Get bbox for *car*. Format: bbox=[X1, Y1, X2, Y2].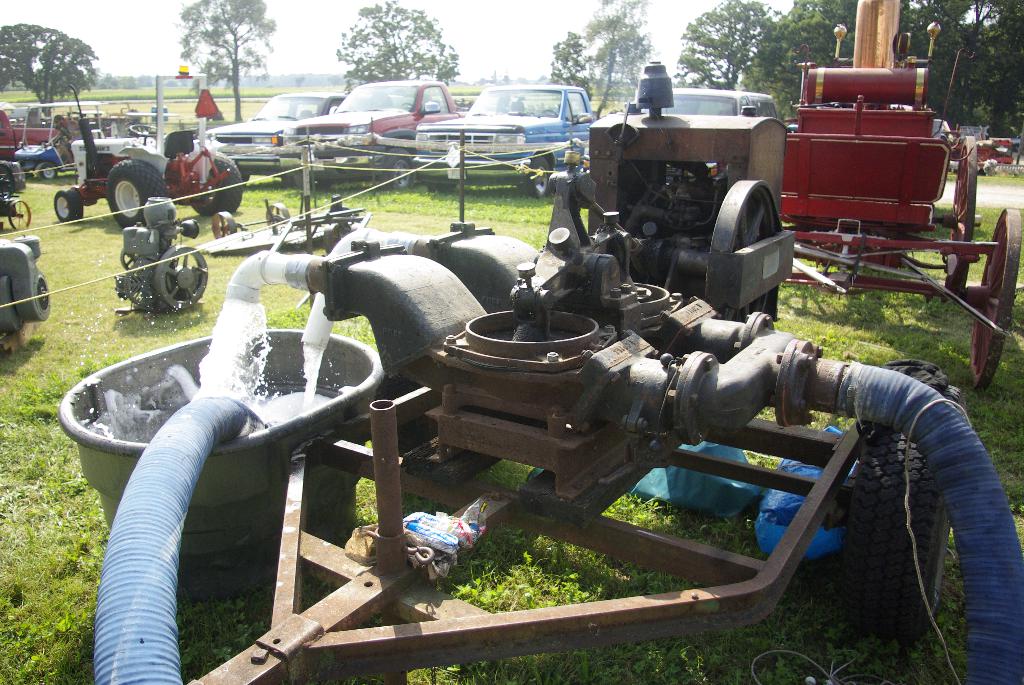
bbox=[195, 91, 351, 184].
